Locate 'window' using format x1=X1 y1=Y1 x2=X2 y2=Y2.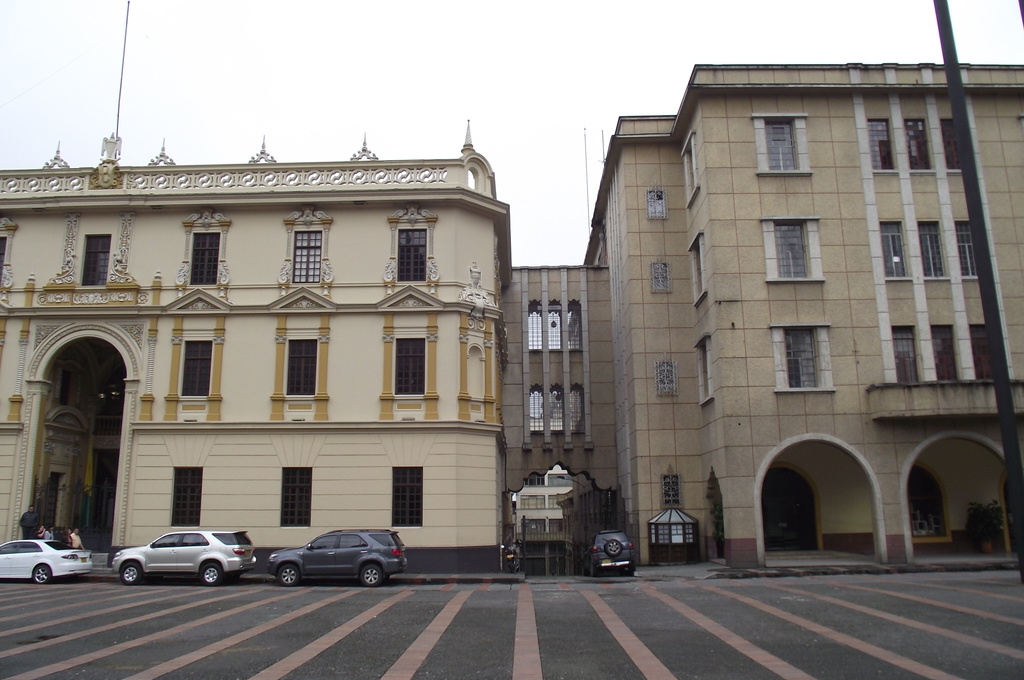
x1=653 y1=357 x2=680 y2=398.
